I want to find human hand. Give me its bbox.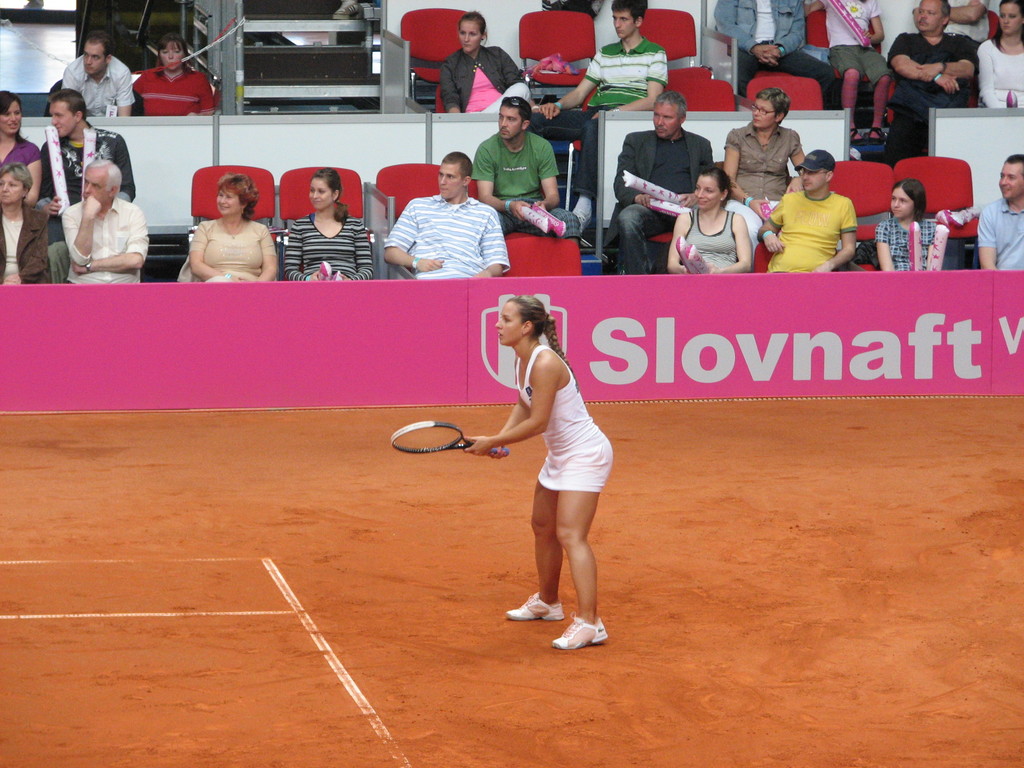
{"left": 765, "top": 232, "right": 788, "bottom": 254}.
